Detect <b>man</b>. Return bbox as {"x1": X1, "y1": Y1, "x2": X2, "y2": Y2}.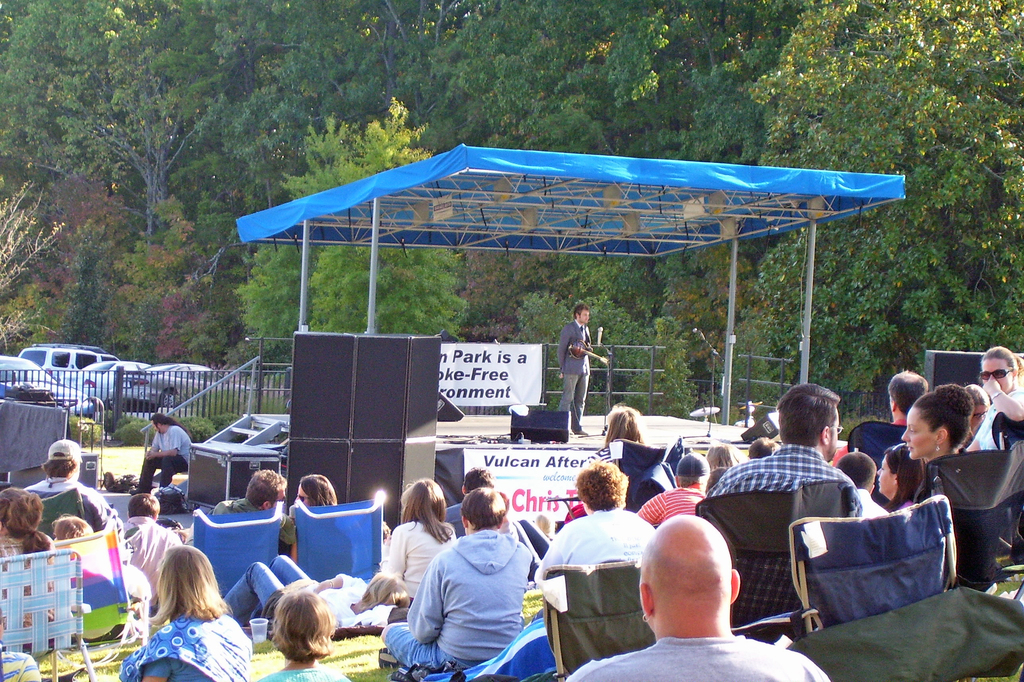
{"x1": 132, "y1": 415, "x2": 188, "y2": 492}.
